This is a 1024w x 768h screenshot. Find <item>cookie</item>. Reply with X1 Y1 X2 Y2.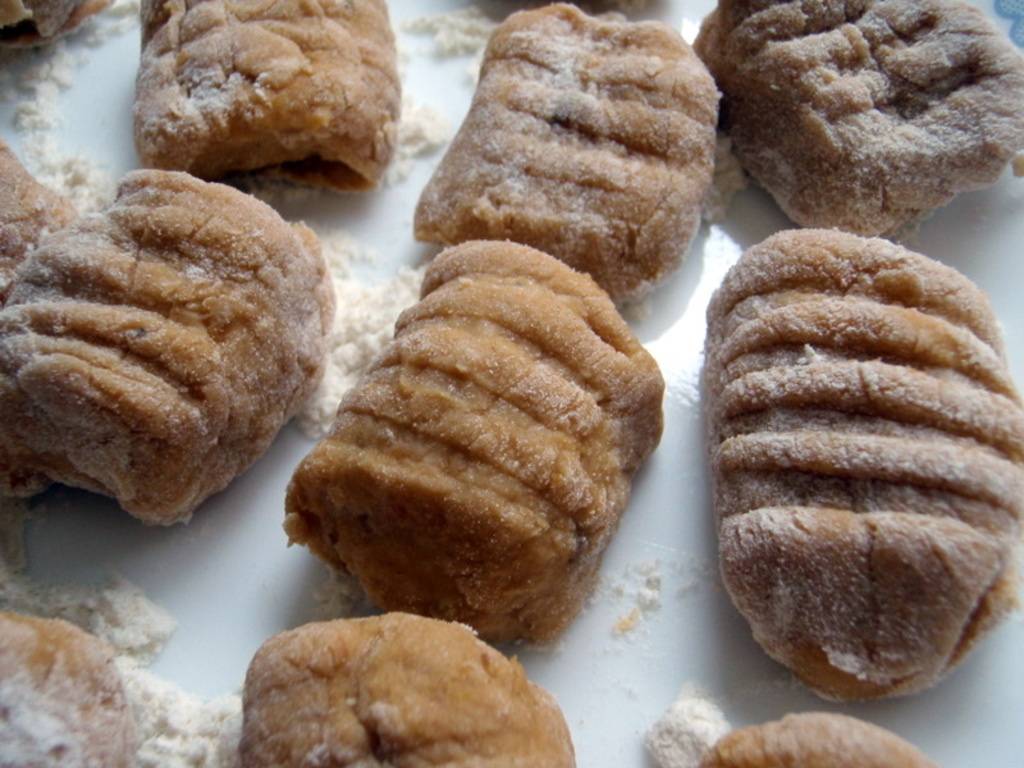
408 0 724 306.
